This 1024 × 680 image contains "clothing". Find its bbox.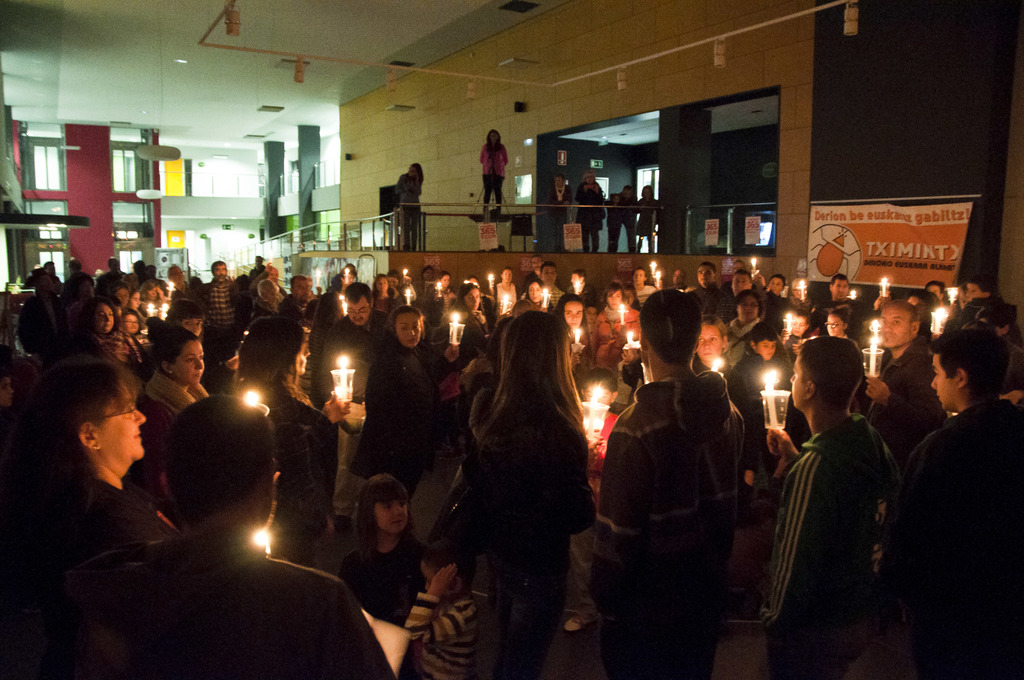
x1=392 y1=172 x2=420 y2=244.
